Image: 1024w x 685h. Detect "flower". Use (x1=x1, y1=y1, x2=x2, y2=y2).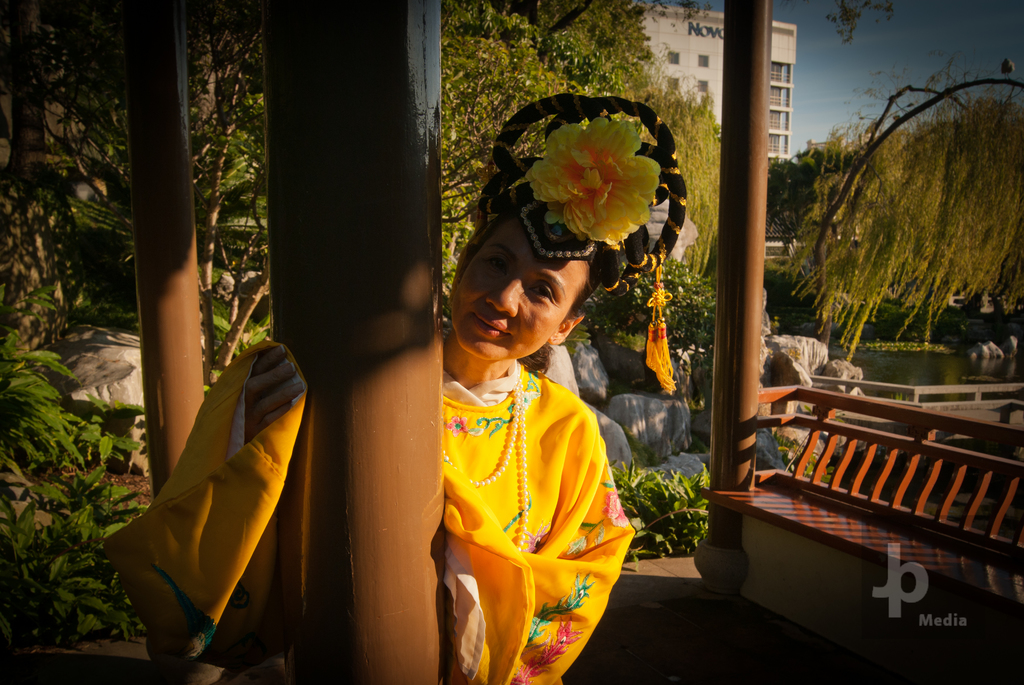
(x1=515, y1=98, x2=677, y2=255).
